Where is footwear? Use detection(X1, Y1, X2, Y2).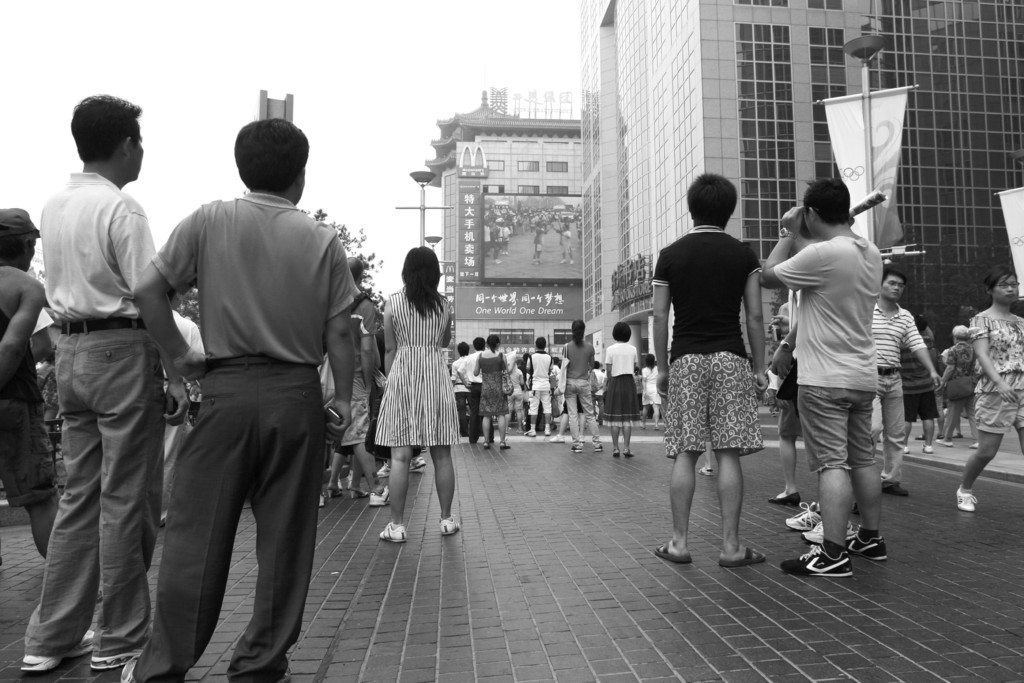
detection(941, 435, 954, 444).
